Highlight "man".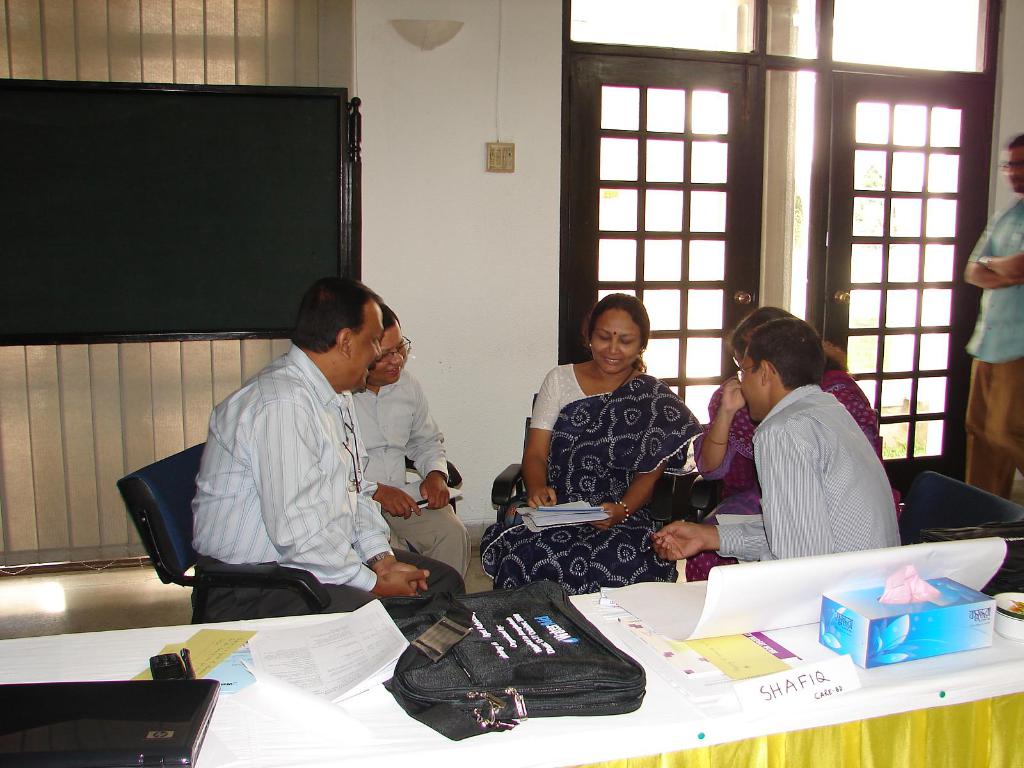
Highlighted region: region(643, 325, 904, 591).
